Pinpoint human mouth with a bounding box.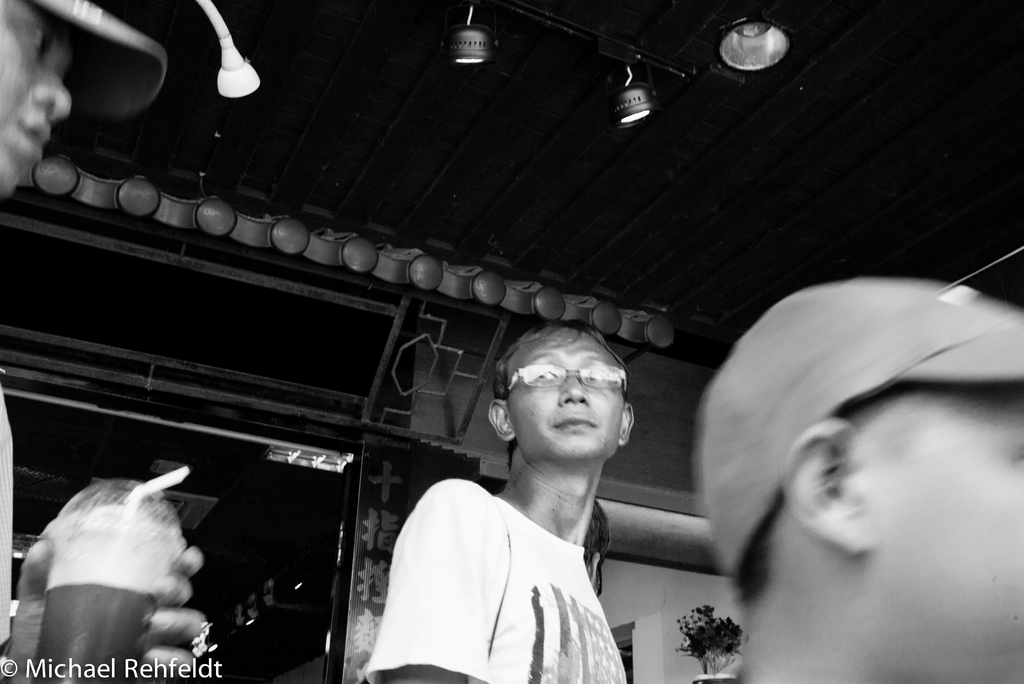
left=554, top=418, right=597, bottom=427.
